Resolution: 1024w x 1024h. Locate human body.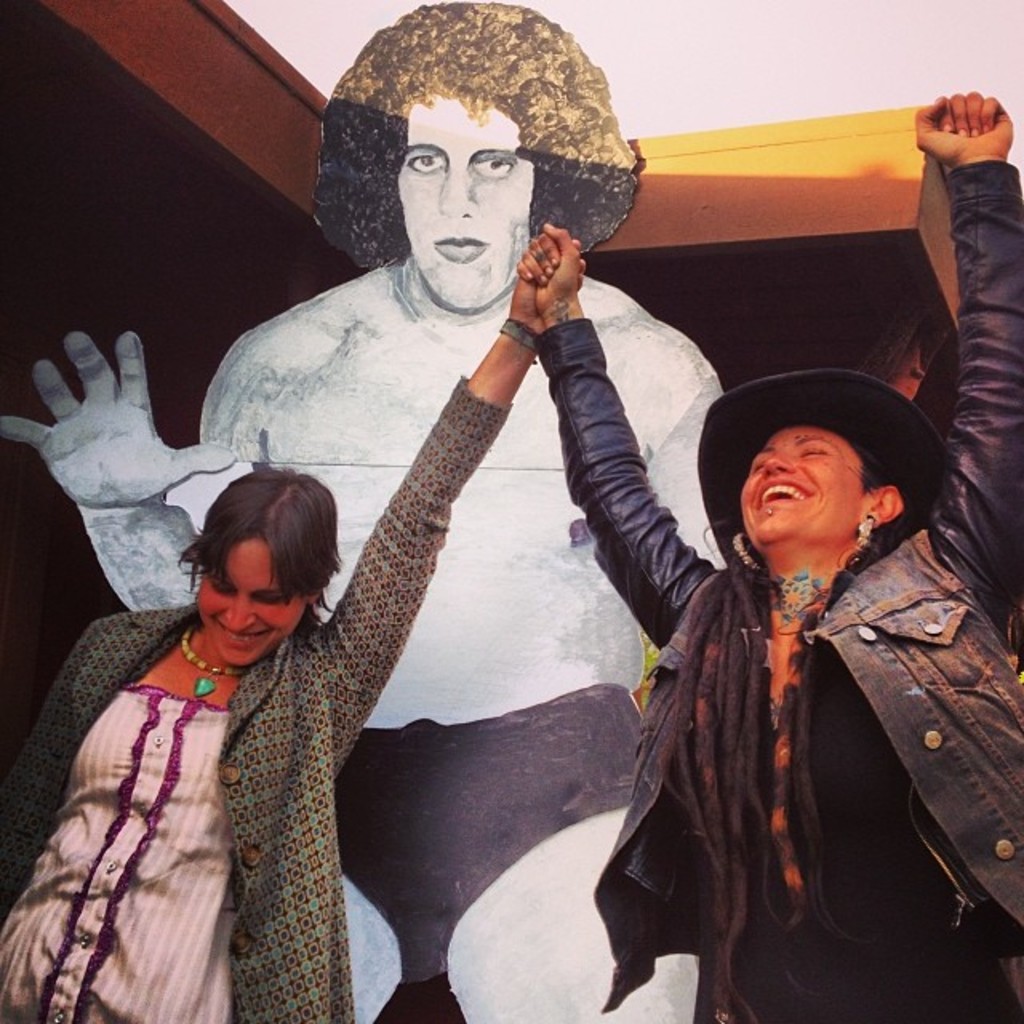
locate(549, 98, 1019, 1019).
